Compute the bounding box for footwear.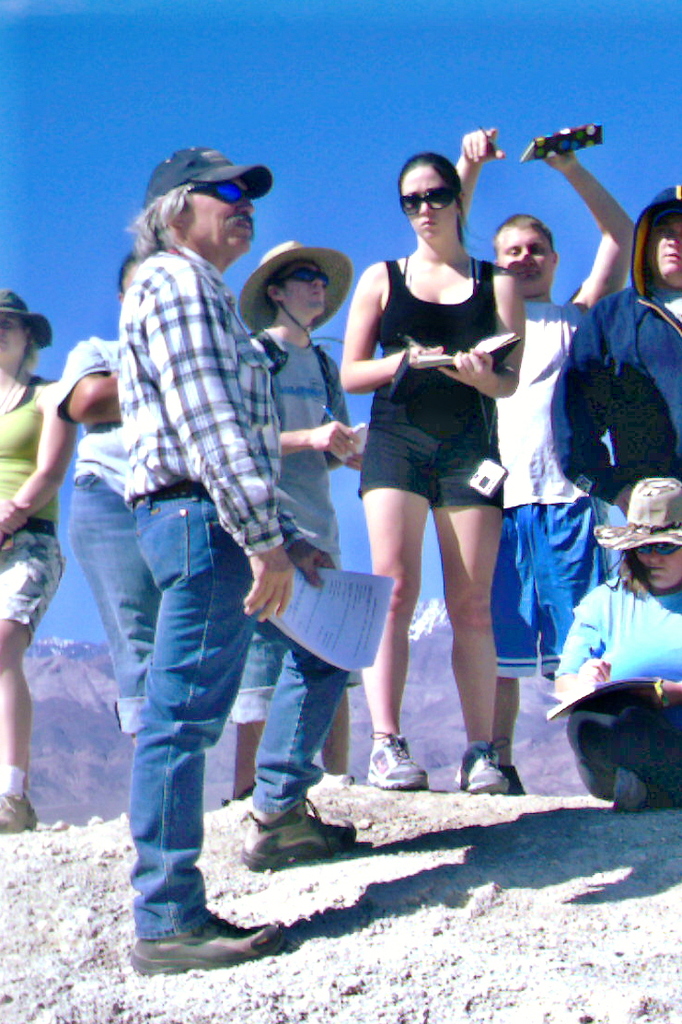
(620, 770, 659, 818).
